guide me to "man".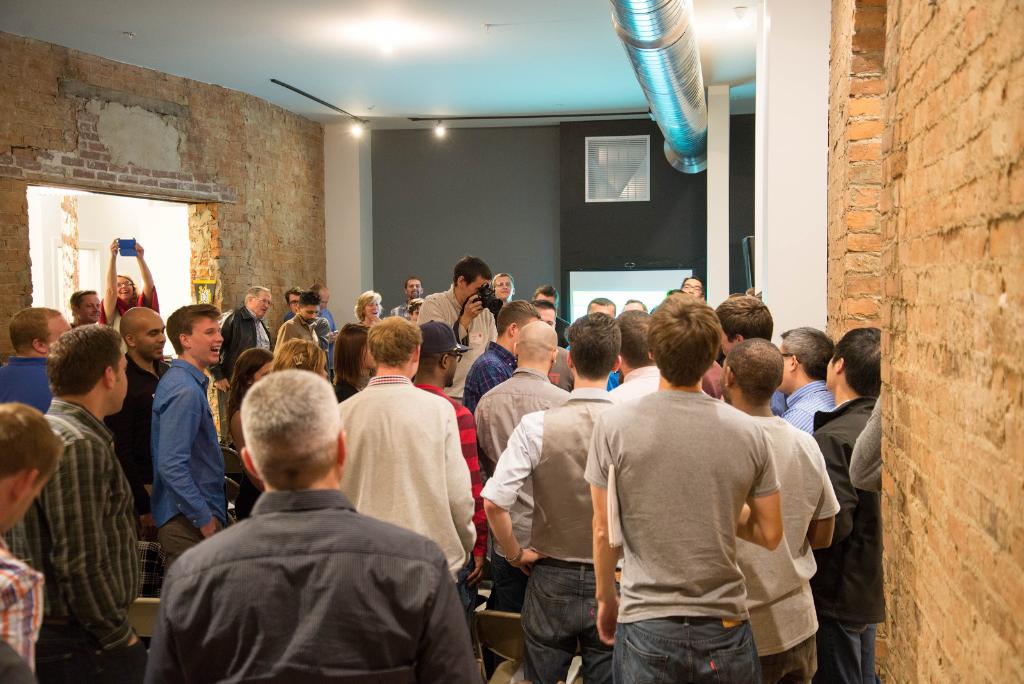
Guidance: bbox=[282, 284, 304, 323].
